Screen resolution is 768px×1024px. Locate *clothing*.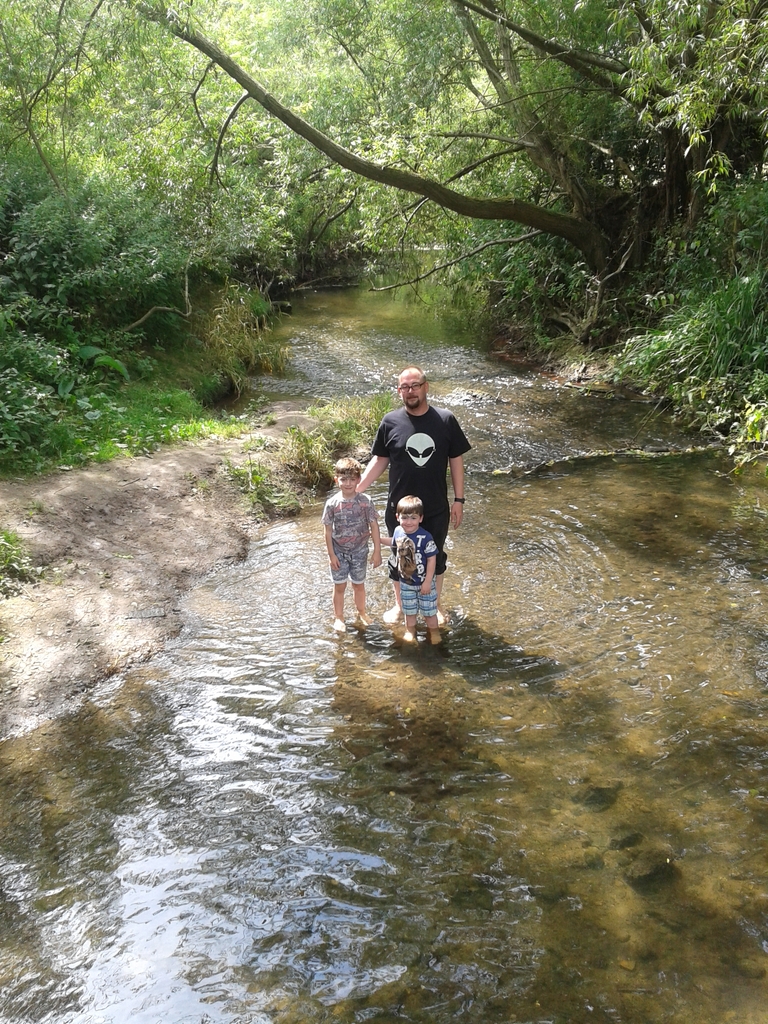
{"x1": 326, "y1": 488, "x2": 382, "y2": 579}.
